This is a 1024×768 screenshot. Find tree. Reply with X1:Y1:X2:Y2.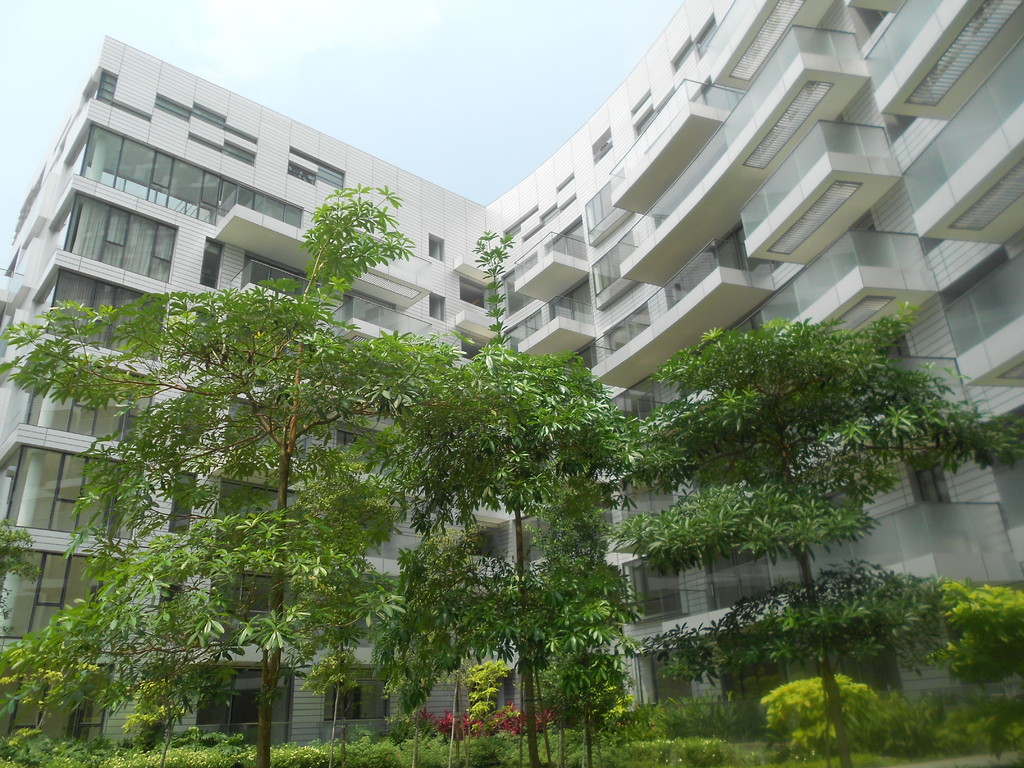
620:305:1023:767.
